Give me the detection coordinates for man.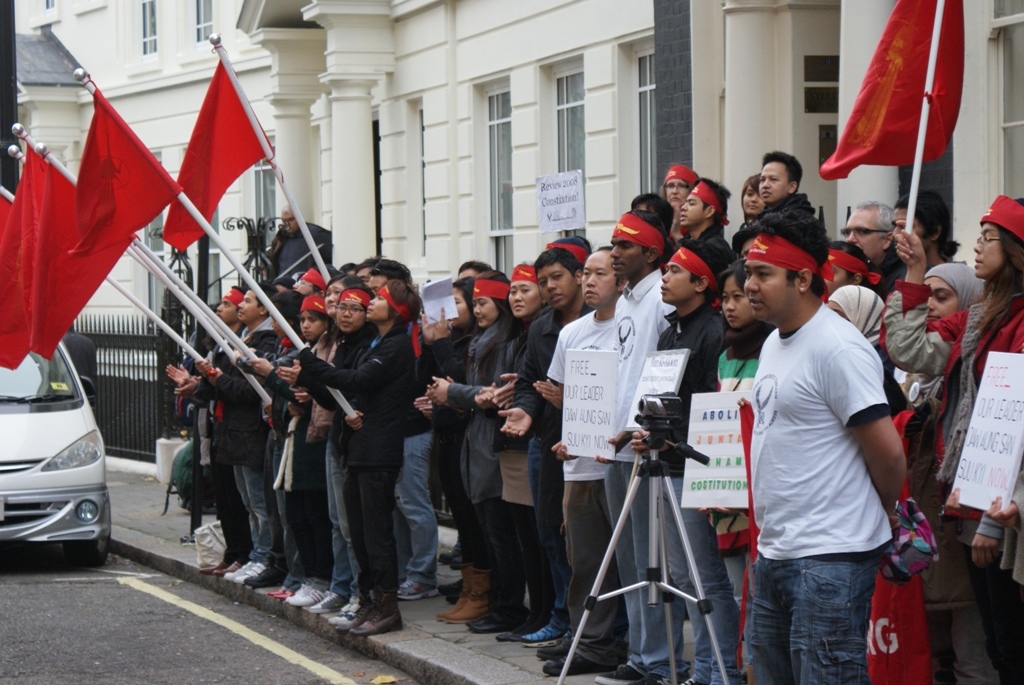
l=192, t=276, r=297, b=580.
